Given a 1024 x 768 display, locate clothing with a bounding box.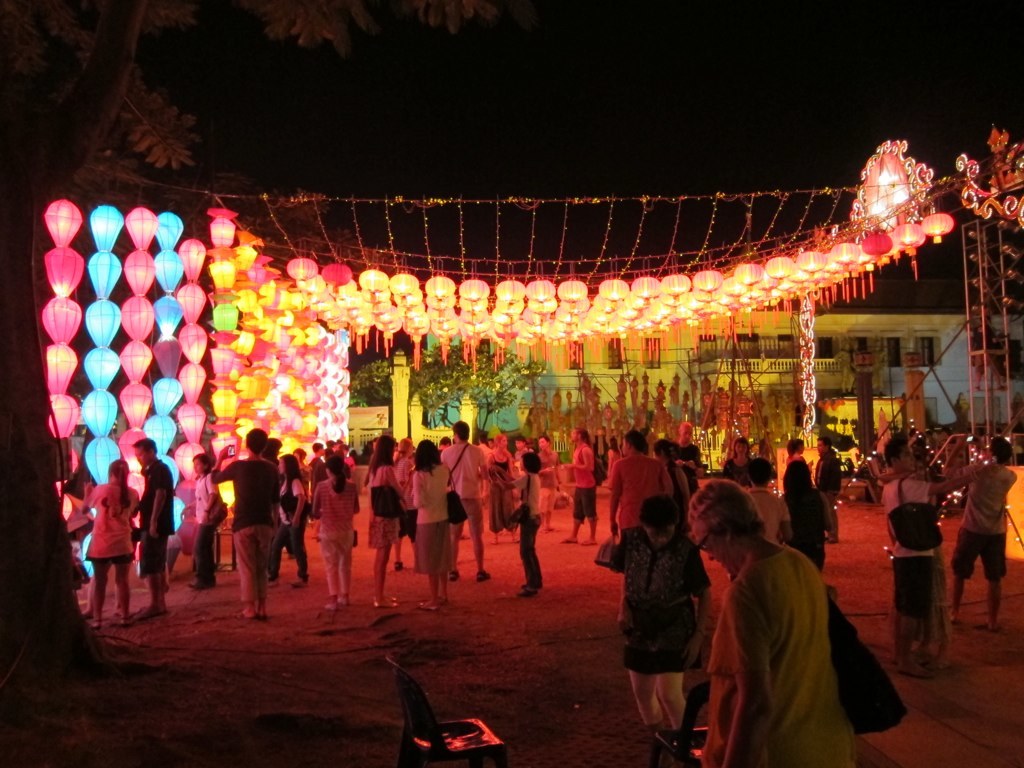
Located: (488, 443, 507, 512).
